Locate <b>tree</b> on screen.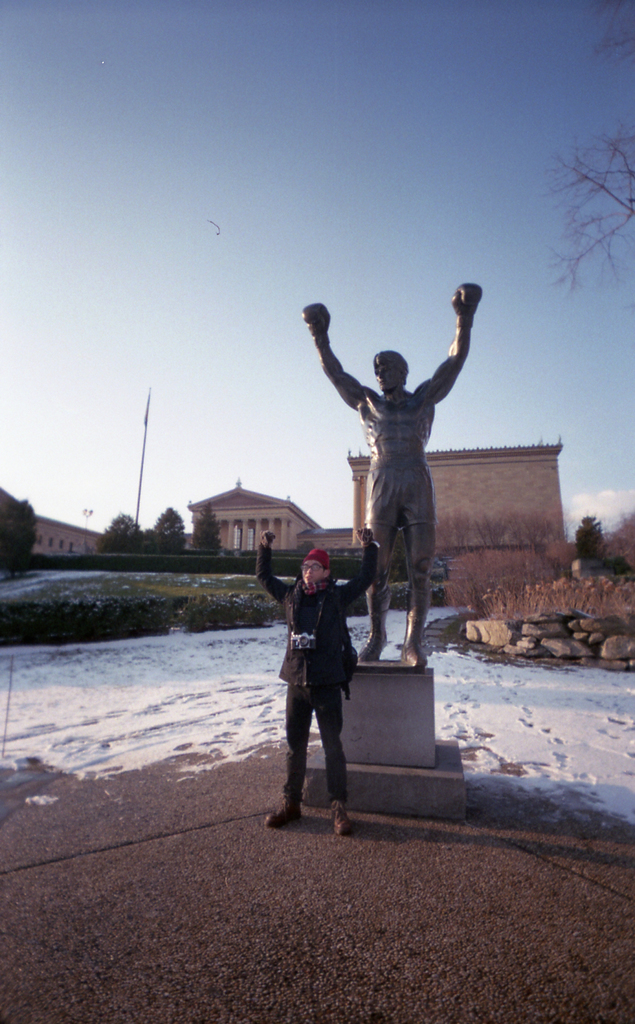
On screen at detection(95, 511, 130, 554).
